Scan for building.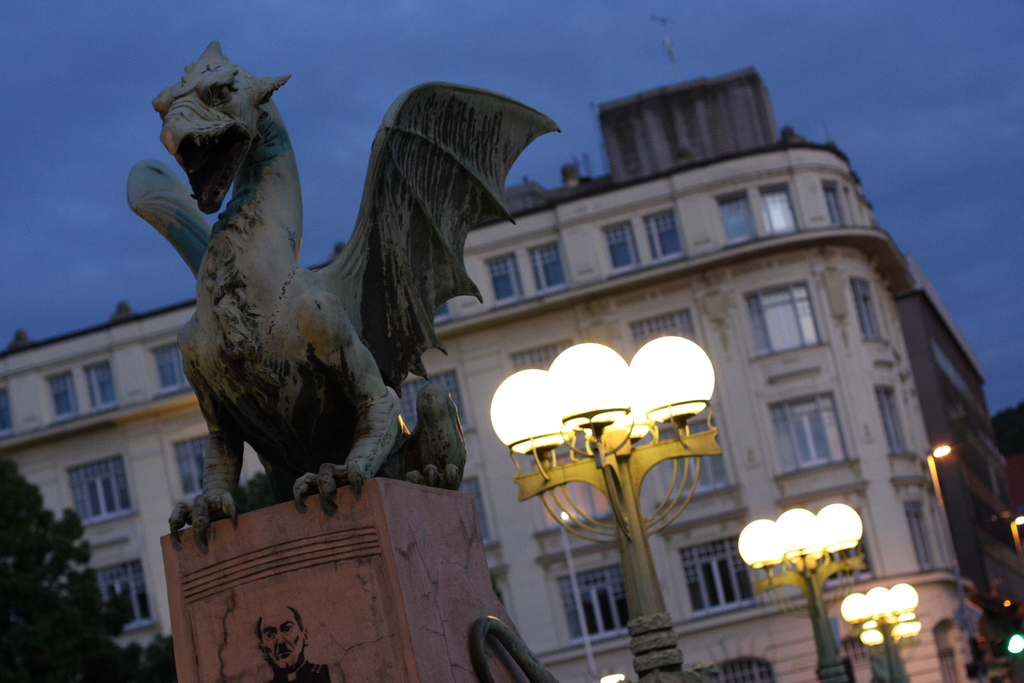
Scan result: bbox=[0, 17, 1023, 682].
